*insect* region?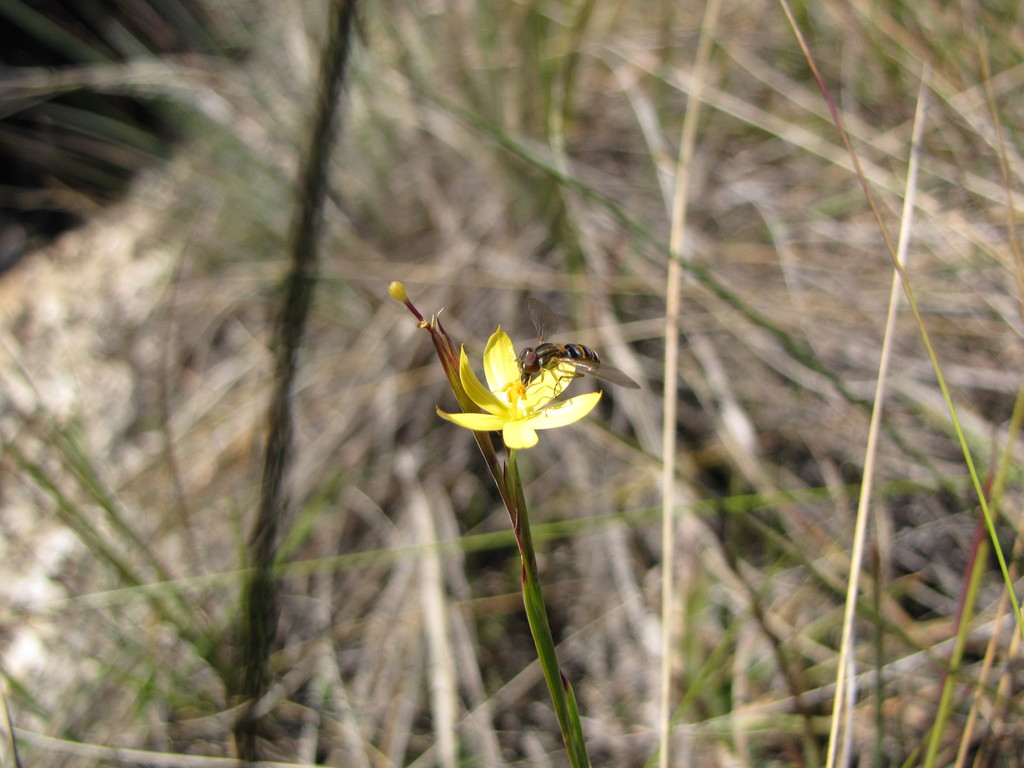
(left=515, top=300, right=644, bottom=393)
